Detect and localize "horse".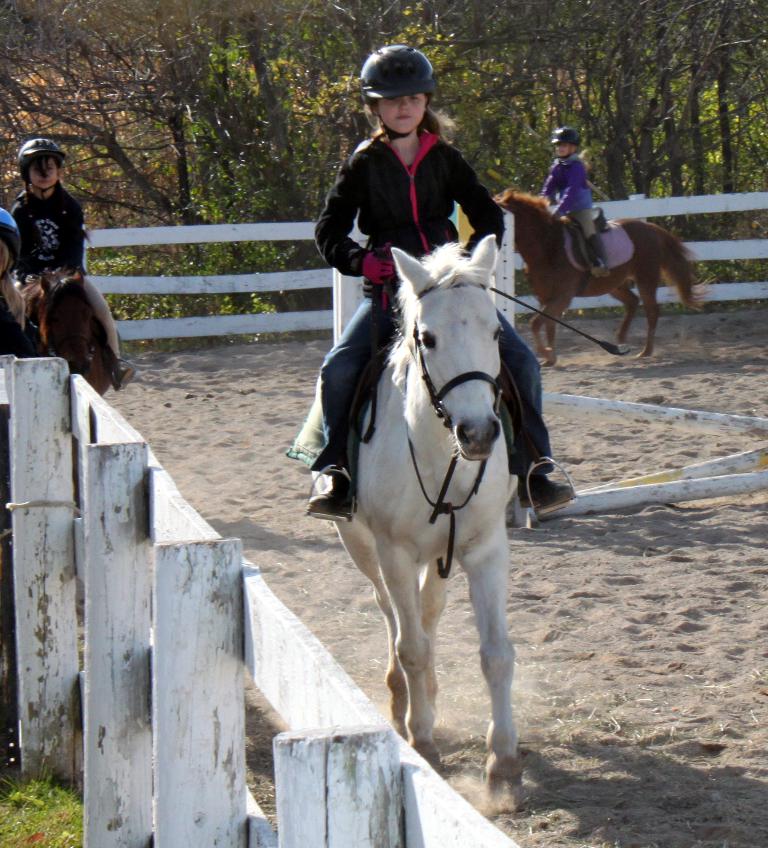
Localized at [11, 261, 121, 399].
